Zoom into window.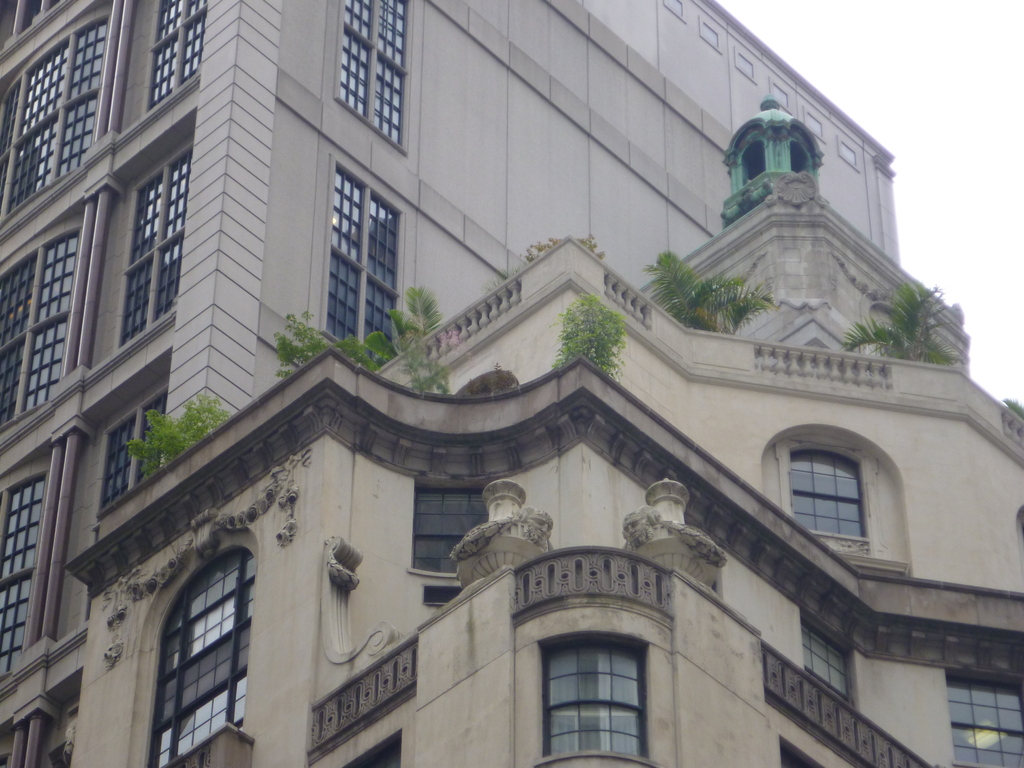
Zoom target: detection(940, 678, 1023, 767).
